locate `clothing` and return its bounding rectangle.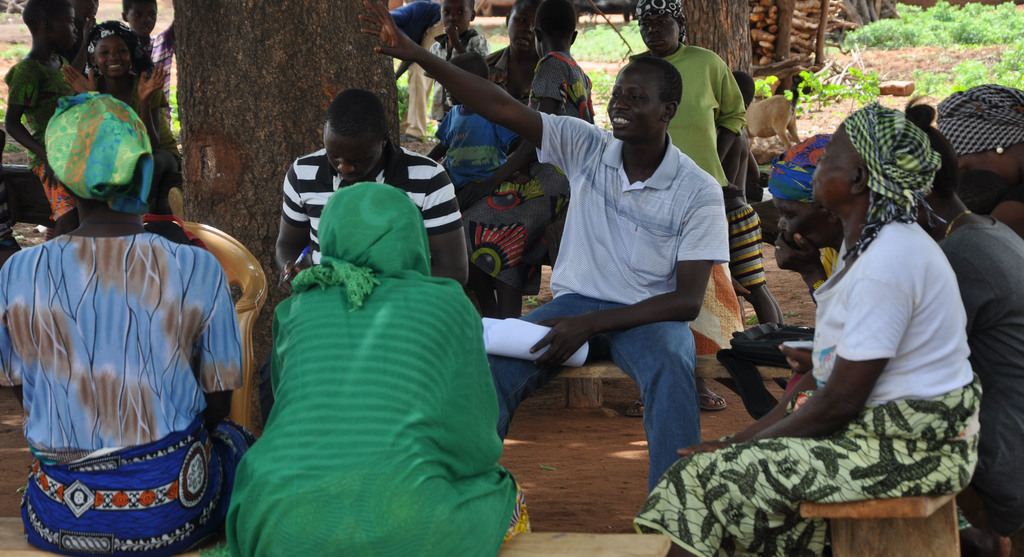
(269, 128, 459, 289).
